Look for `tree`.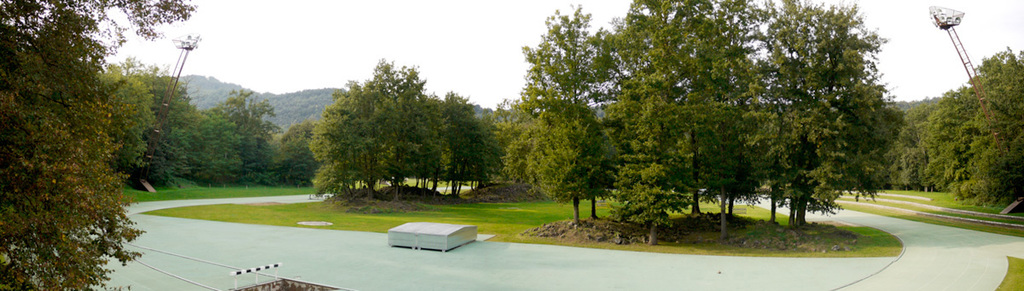
Found: (left=94, top=62, right=158, bottom=190).
